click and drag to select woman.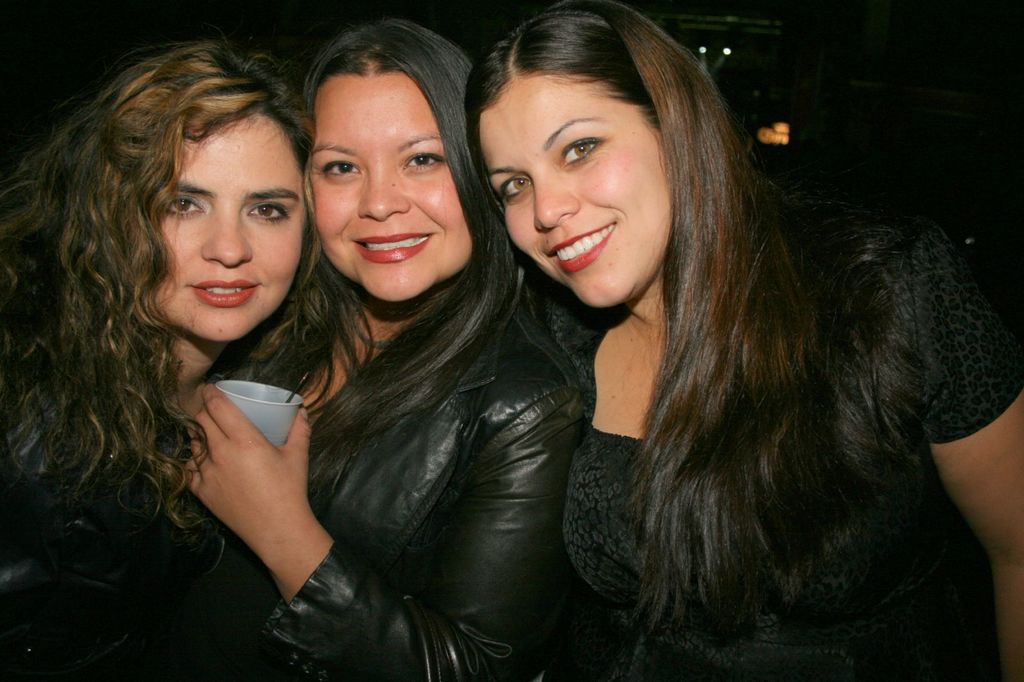
Selection: Rect(0, 33, 374, 681).
